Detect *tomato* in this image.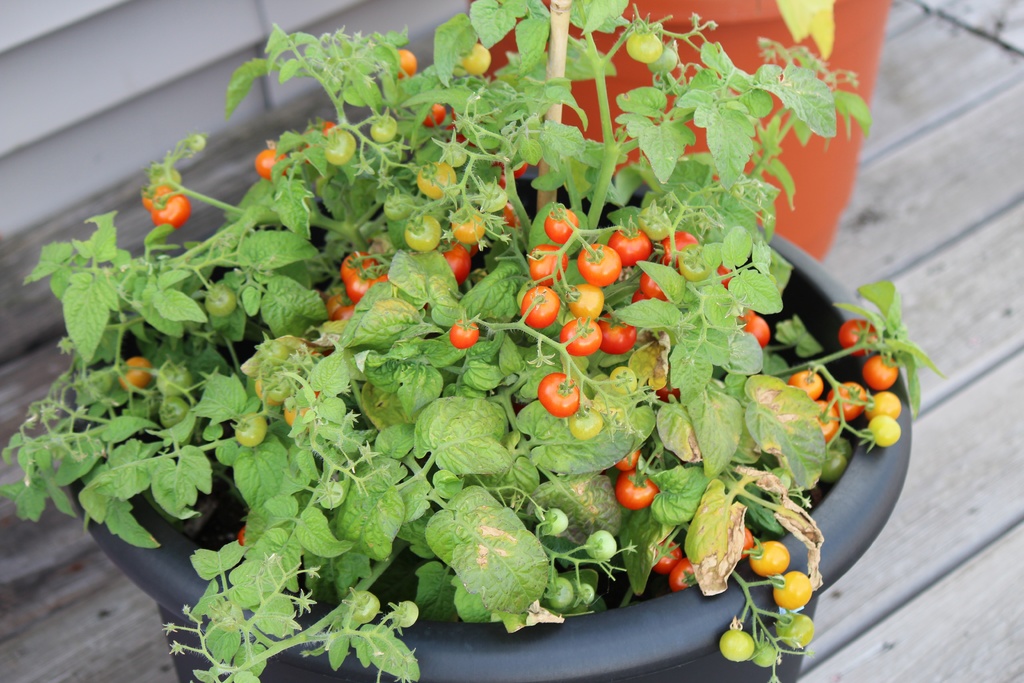
Detection: x1=331 y1=299 x2=357 y2=323.
